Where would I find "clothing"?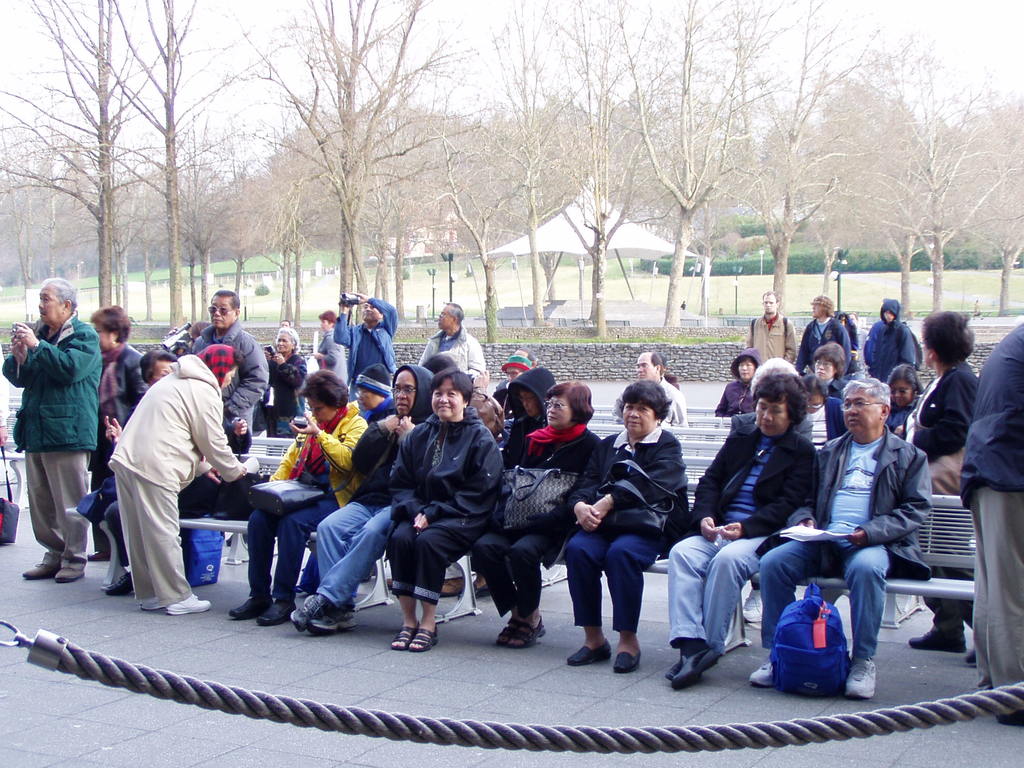
At rect(884, 394, 919, 435).
